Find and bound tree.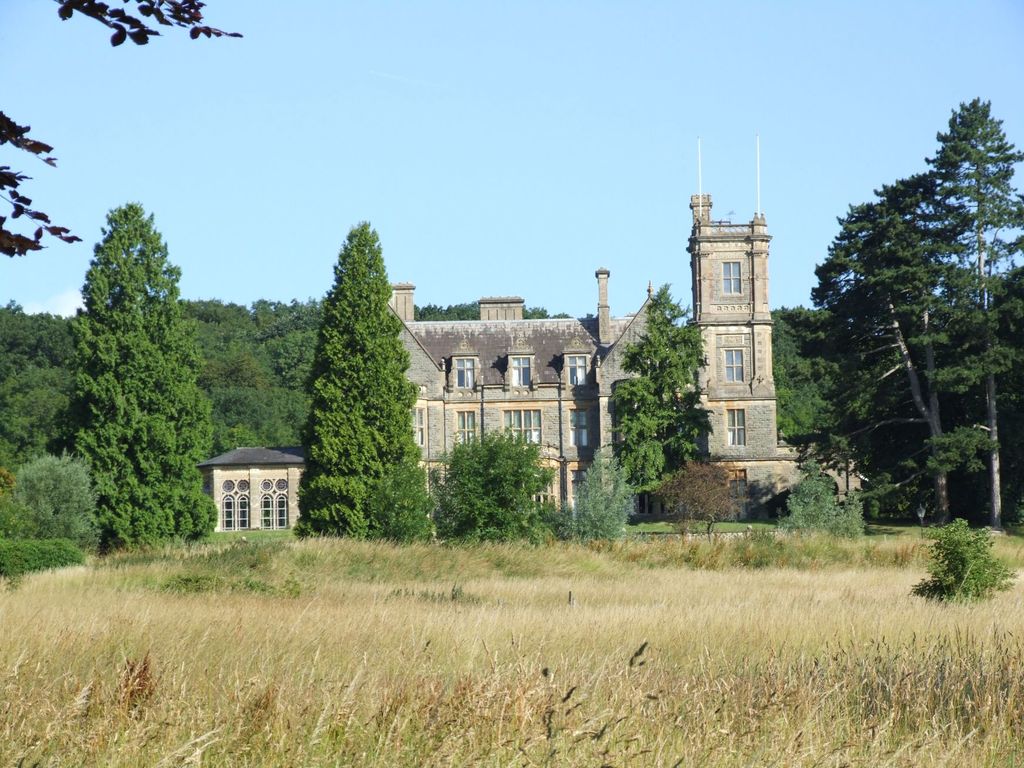
Bound: [x1=77, y1=197, x2=219, y2=542].
